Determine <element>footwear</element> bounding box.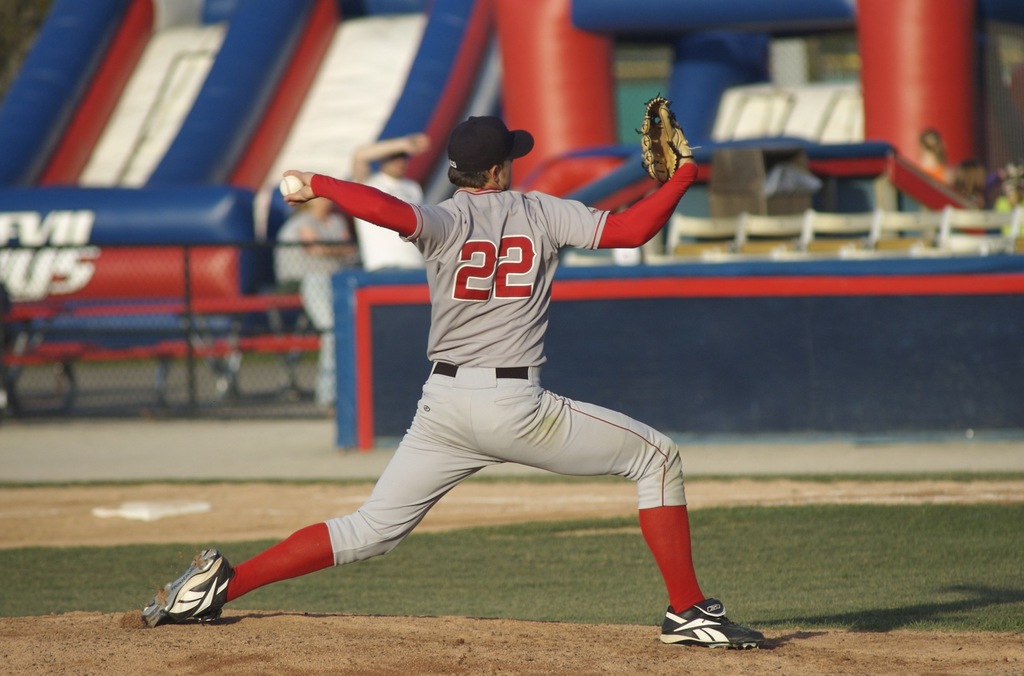
Determined: (137, 545, 237, 627).
